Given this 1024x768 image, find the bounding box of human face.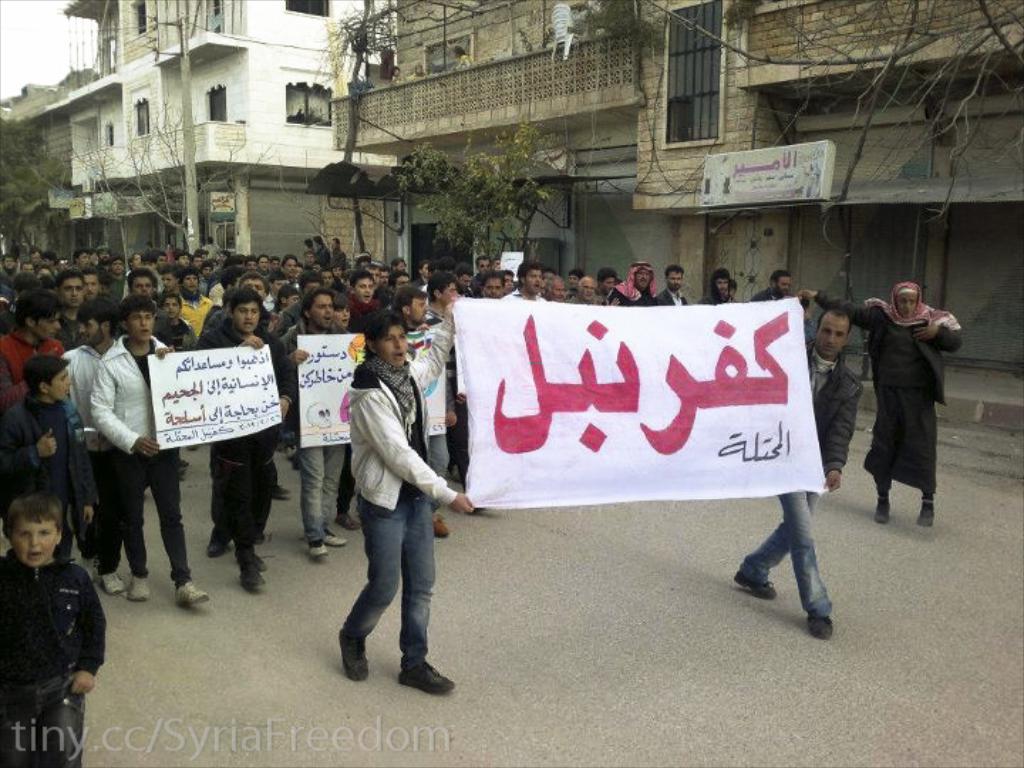
44/370/74/401.
